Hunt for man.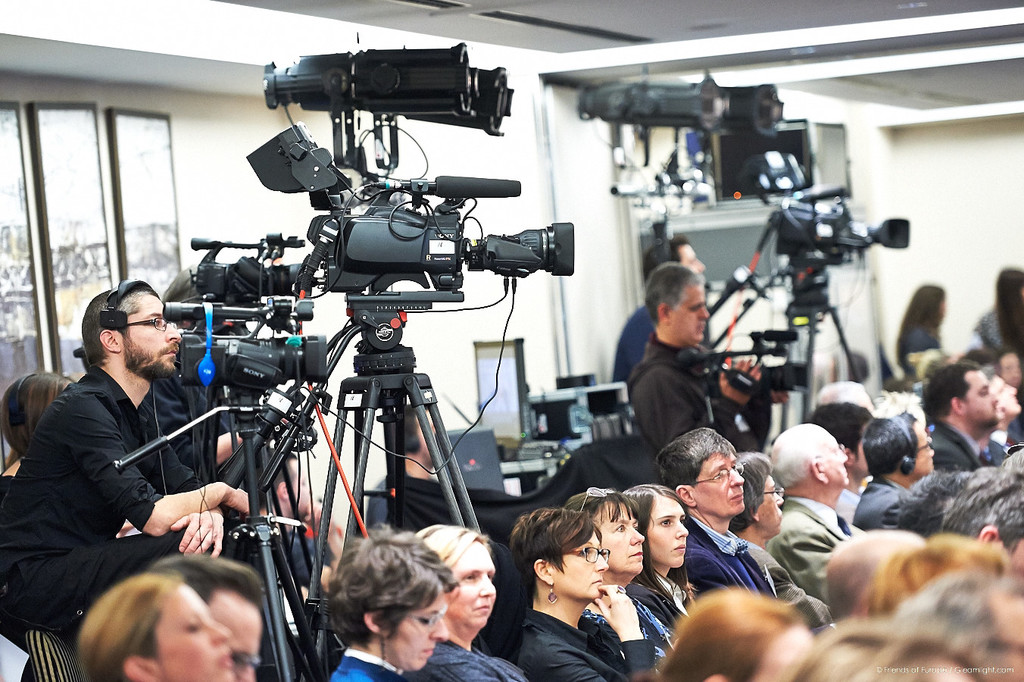
Hunted down at detection(654, 428, 778, 599).
